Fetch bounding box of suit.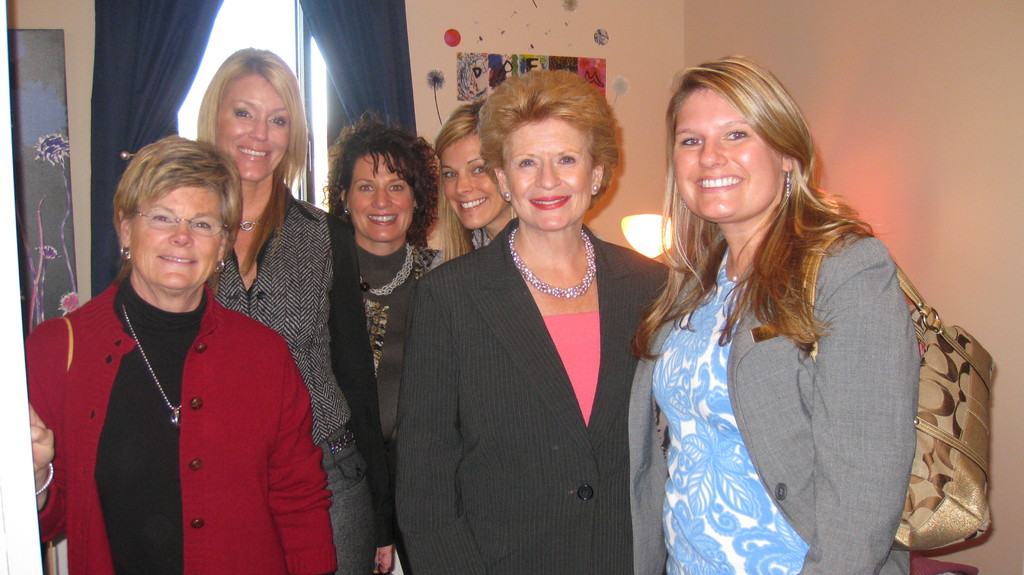
Bbox: bbox(626, 234, 928, 574).
